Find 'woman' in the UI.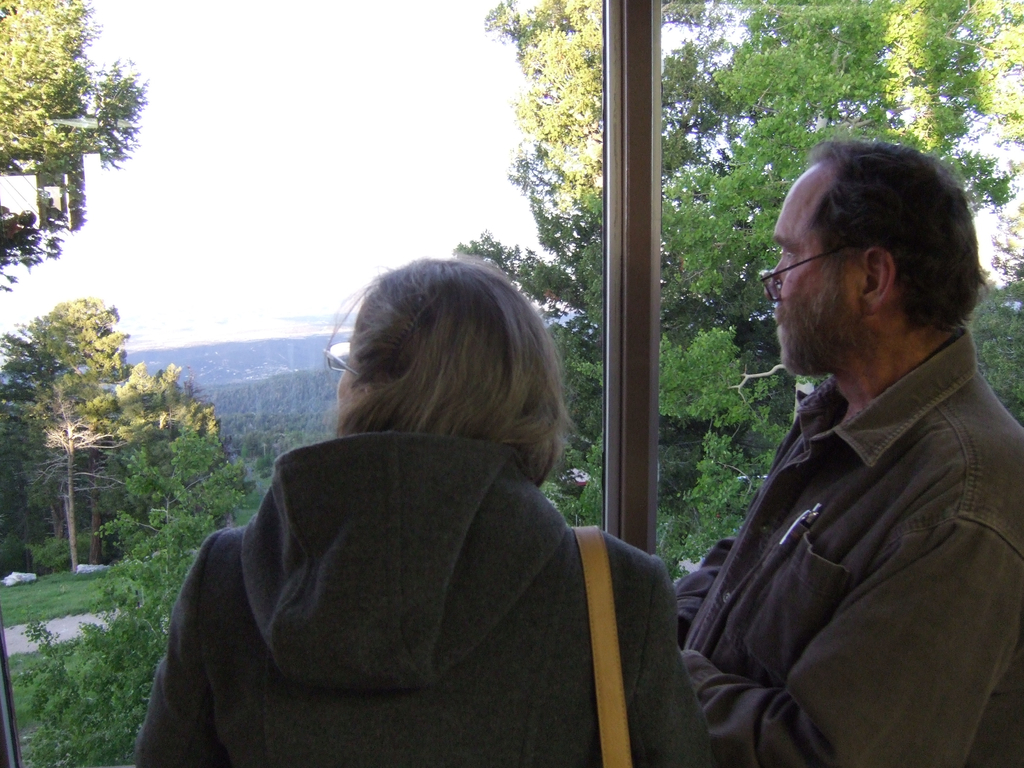
UI element at box(174, 264, 669, 767).
